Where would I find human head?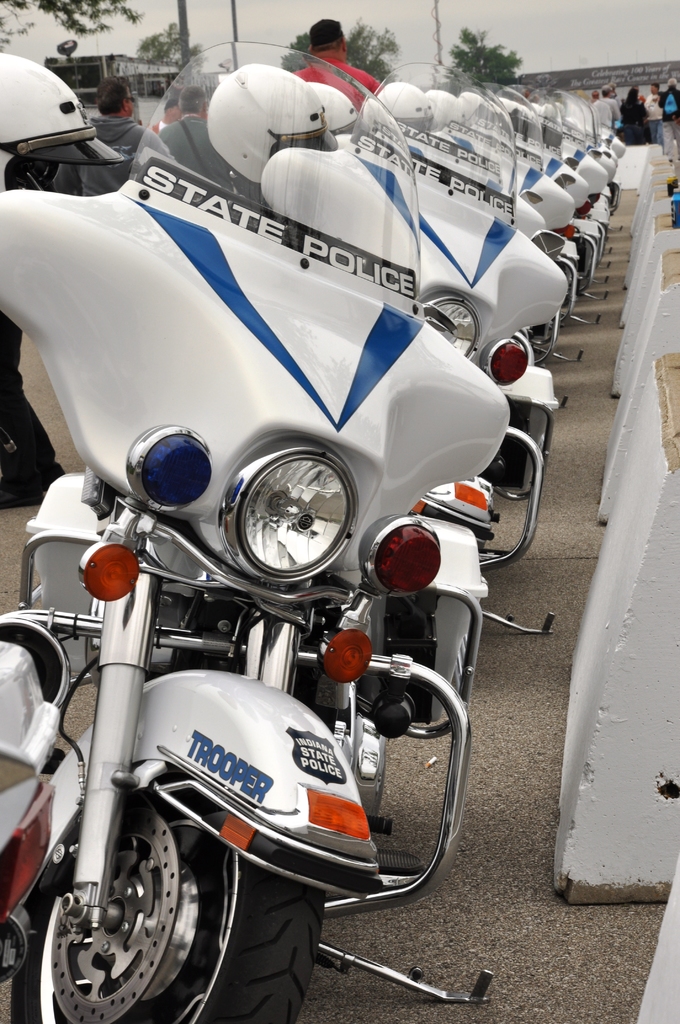
At bbox=(665, 77, 678, 86).
